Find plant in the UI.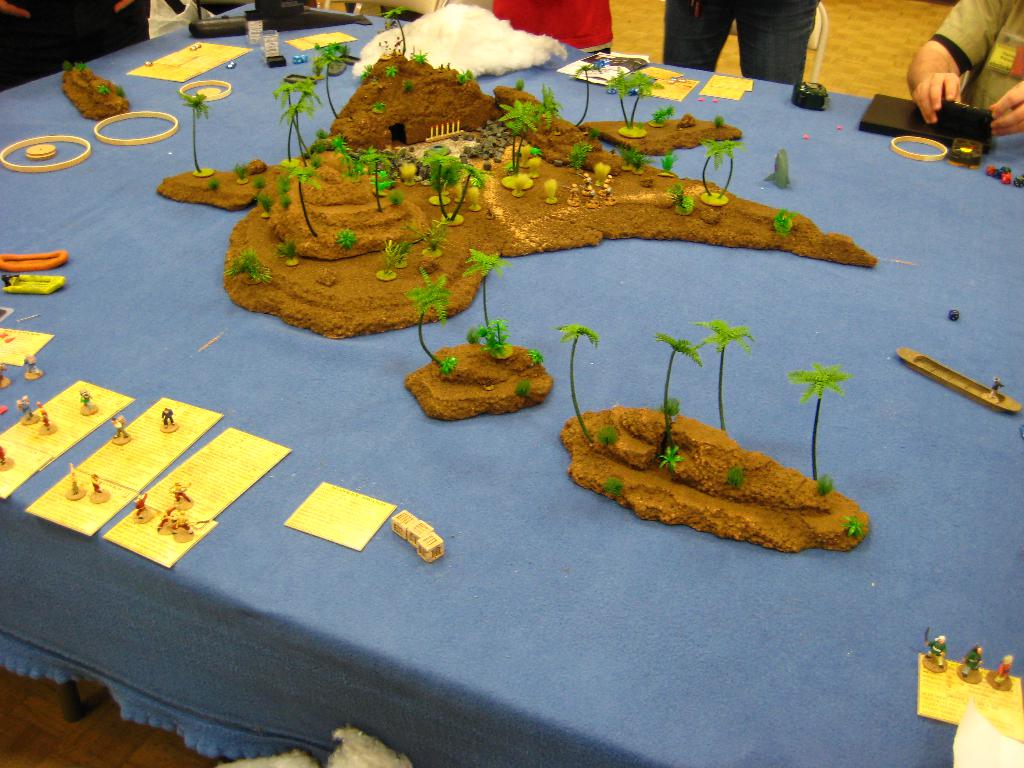
UI element at (x1=403, y1=81, x2=416, y2=93).
